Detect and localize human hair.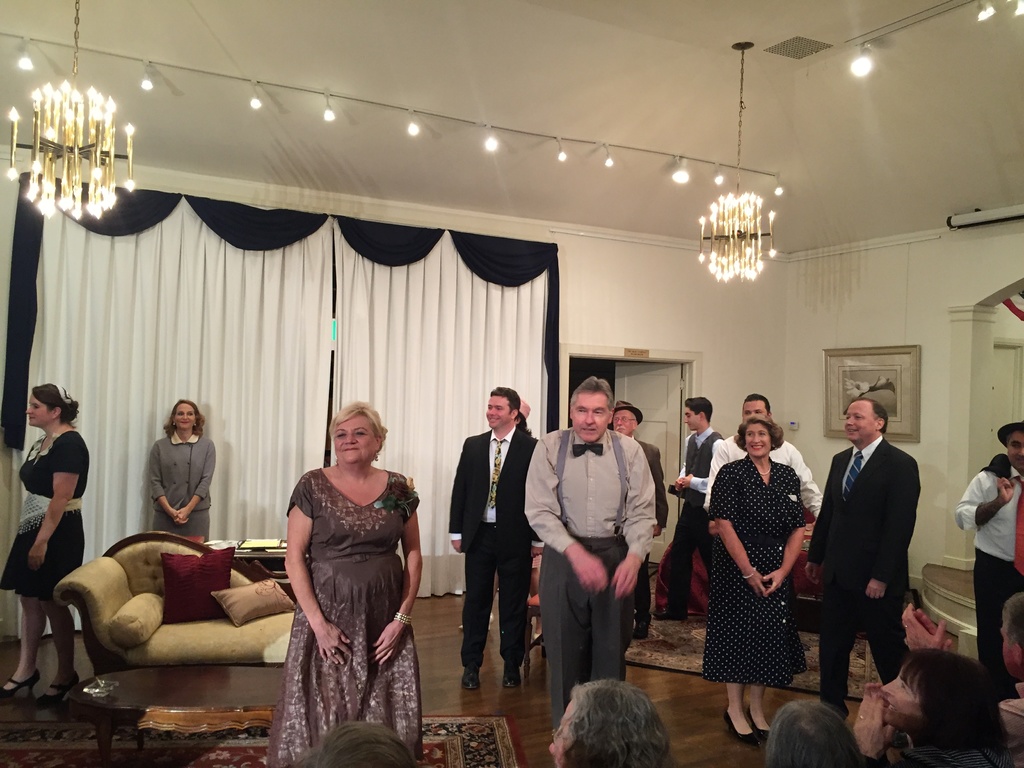
Localized at box=[684, 396, 712, 423].
